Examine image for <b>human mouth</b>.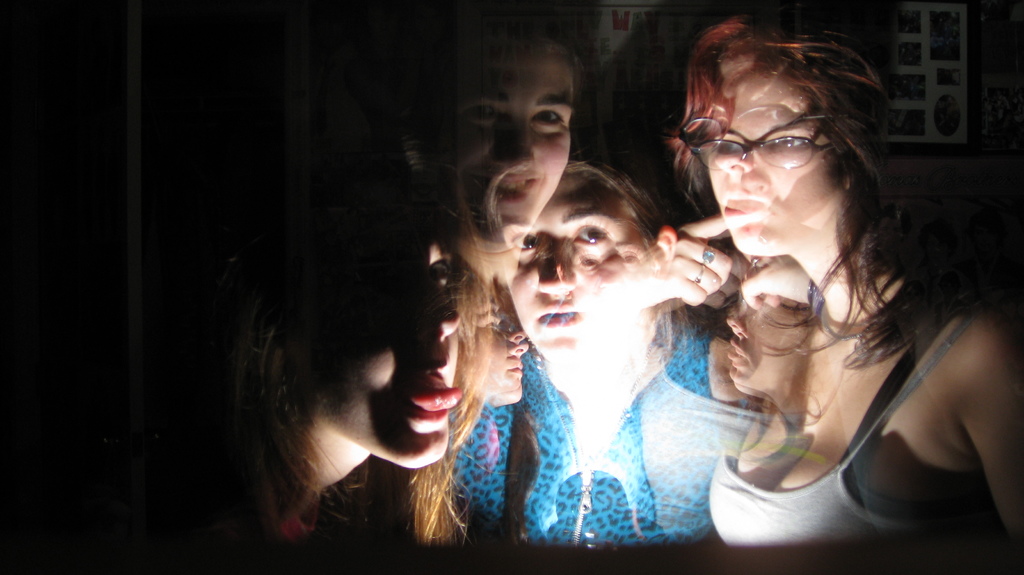
Examination result: bbox=(502, 355, 521, 377).
